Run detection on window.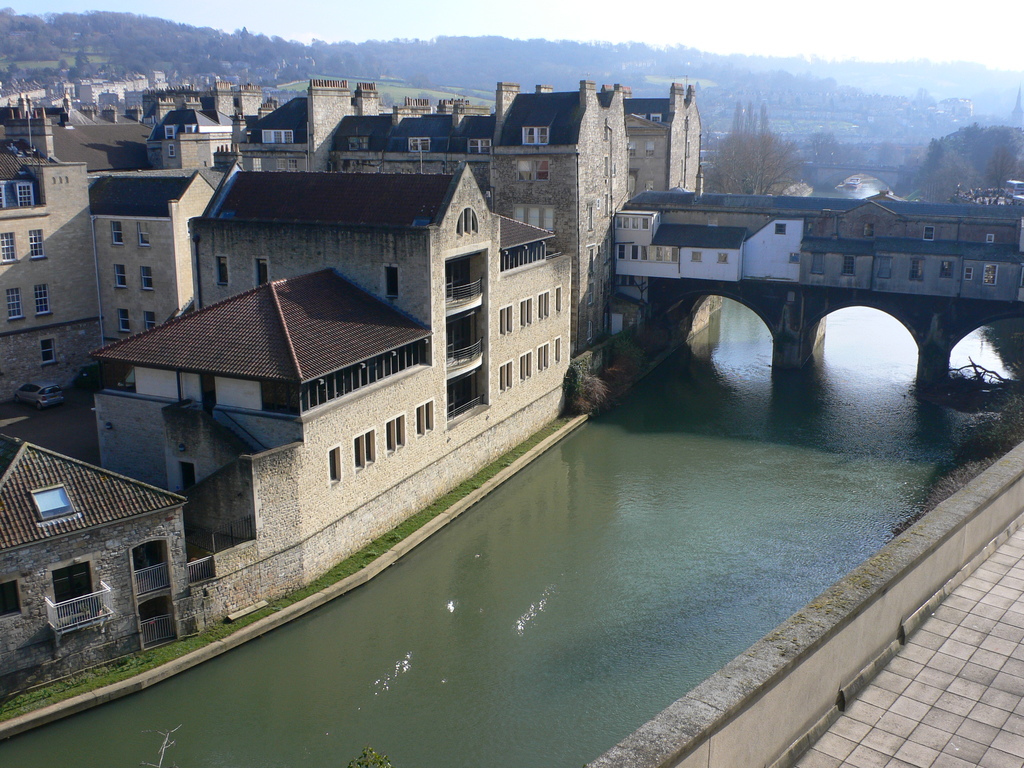
Result: <bbox>347, 132, 371, 151</bbox>.
